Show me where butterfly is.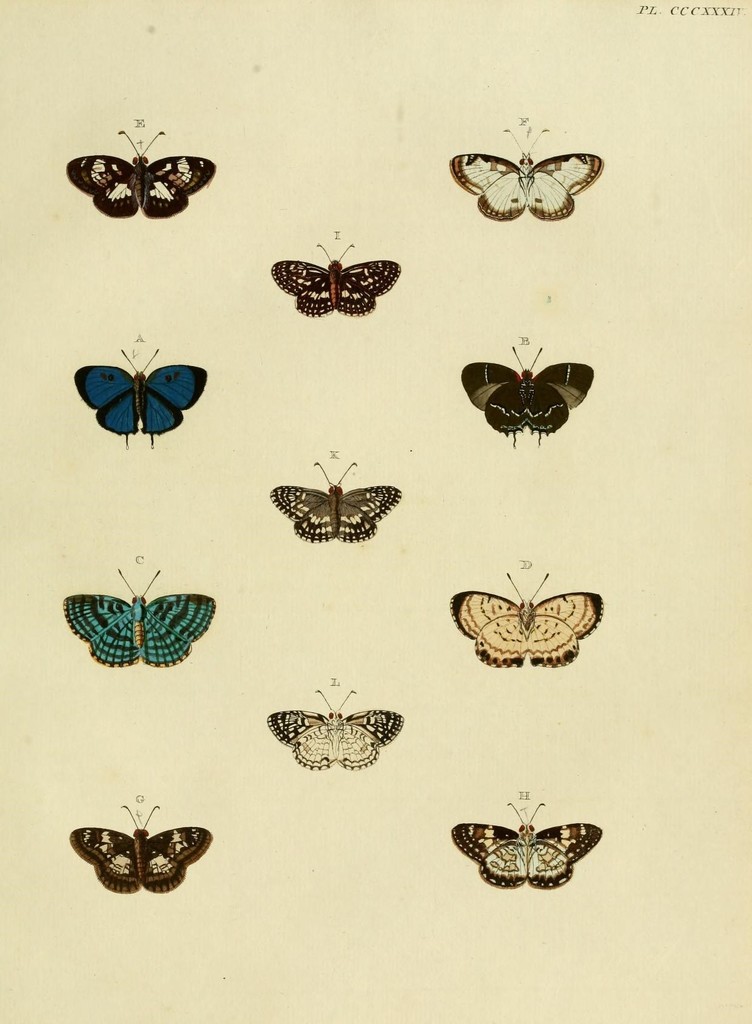
butterfly is at bbox=(448, 127, 596, 233).
